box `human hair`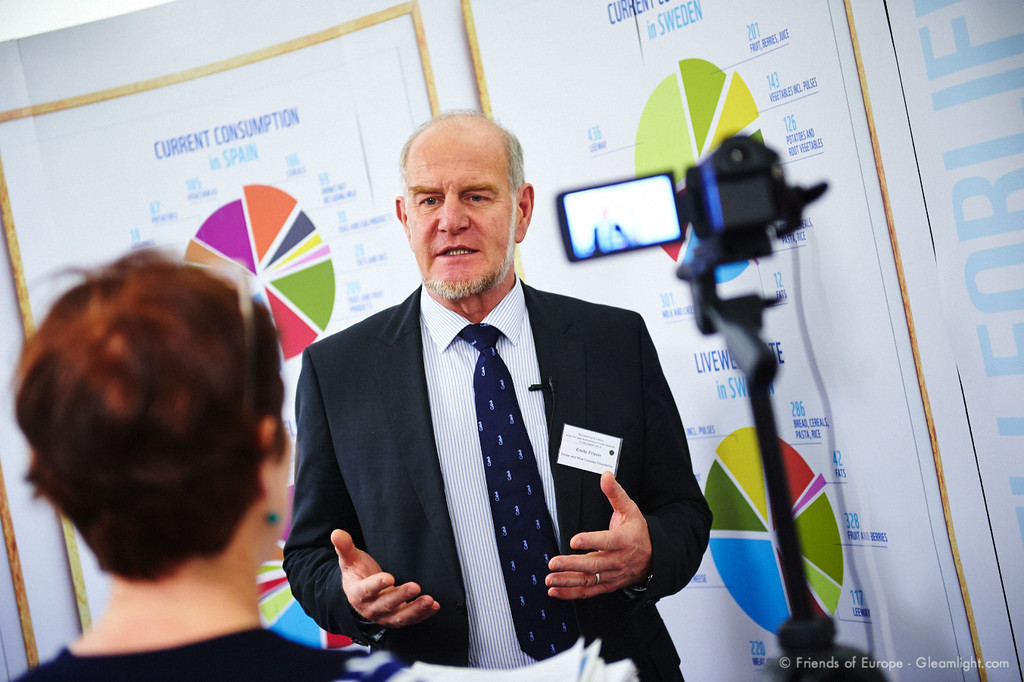
bbox=[9, 239, 287, 587]
